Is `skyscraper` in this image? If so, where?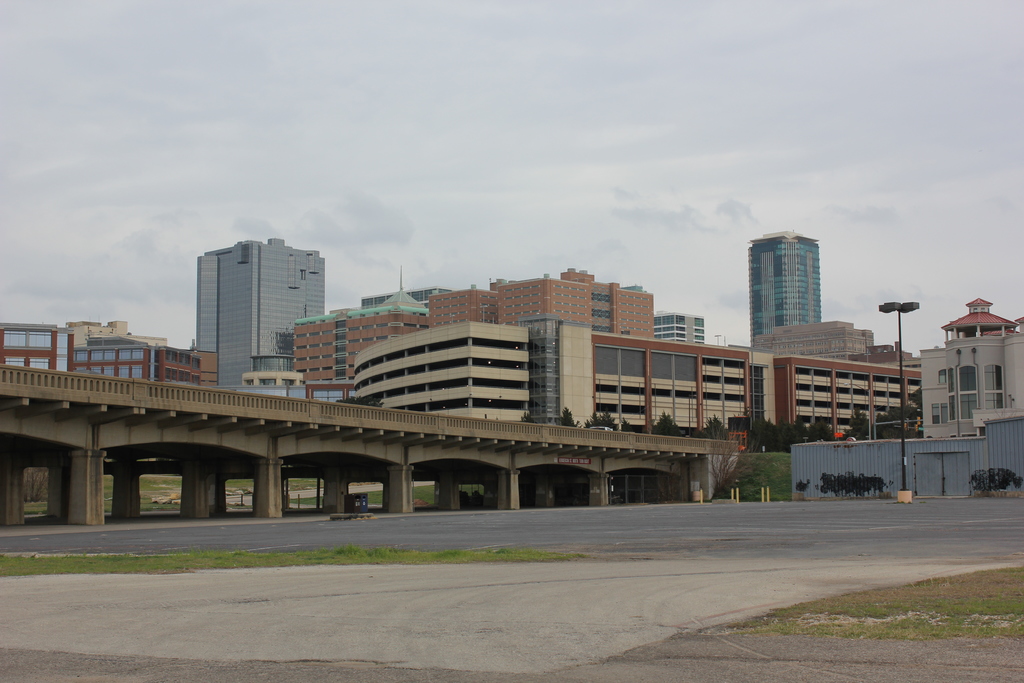
Yes, at x1=70, y1=335, x2=207, y2=393.
